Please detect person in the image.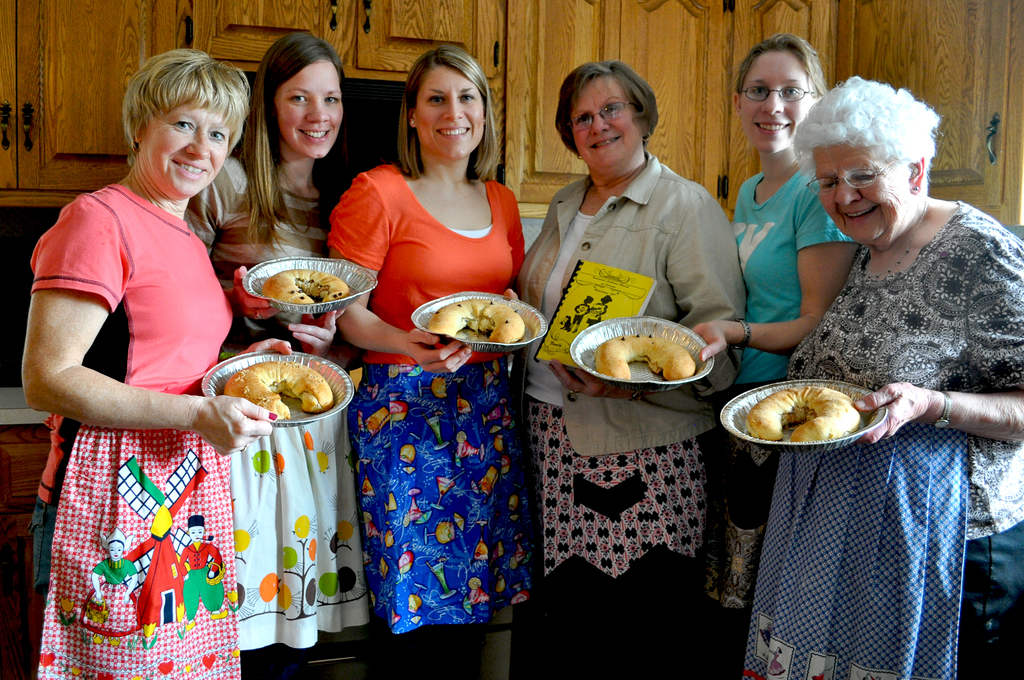
bbox(503, 60, 751, 679).
